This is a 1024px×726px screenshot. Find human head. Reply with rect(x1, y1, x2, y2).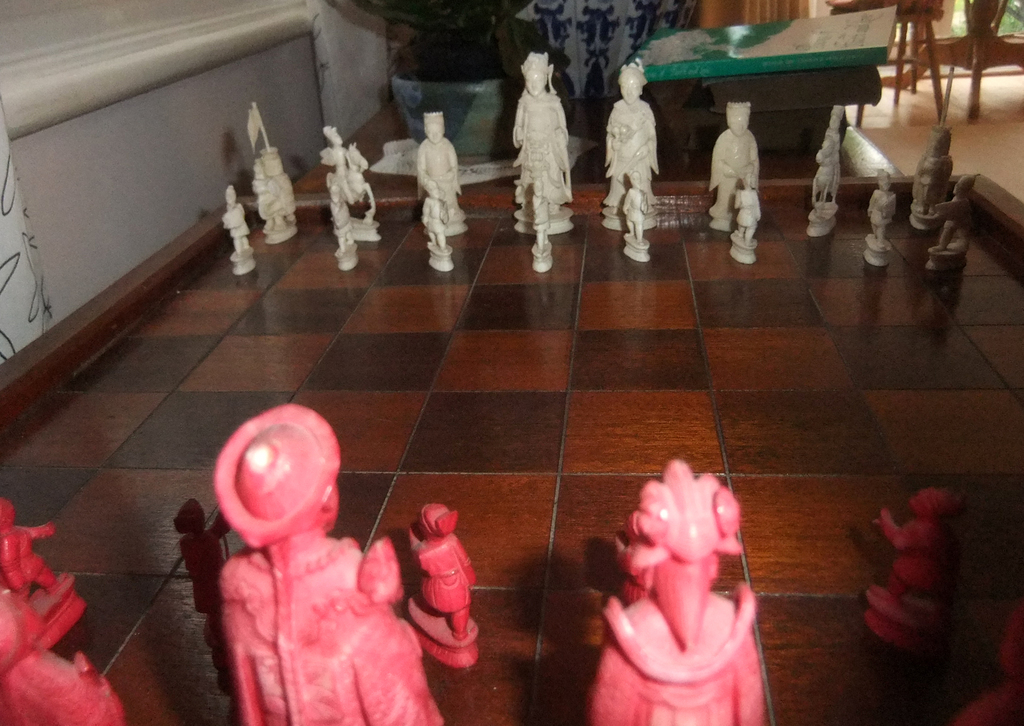
rect(743, 165, 755, 188).
